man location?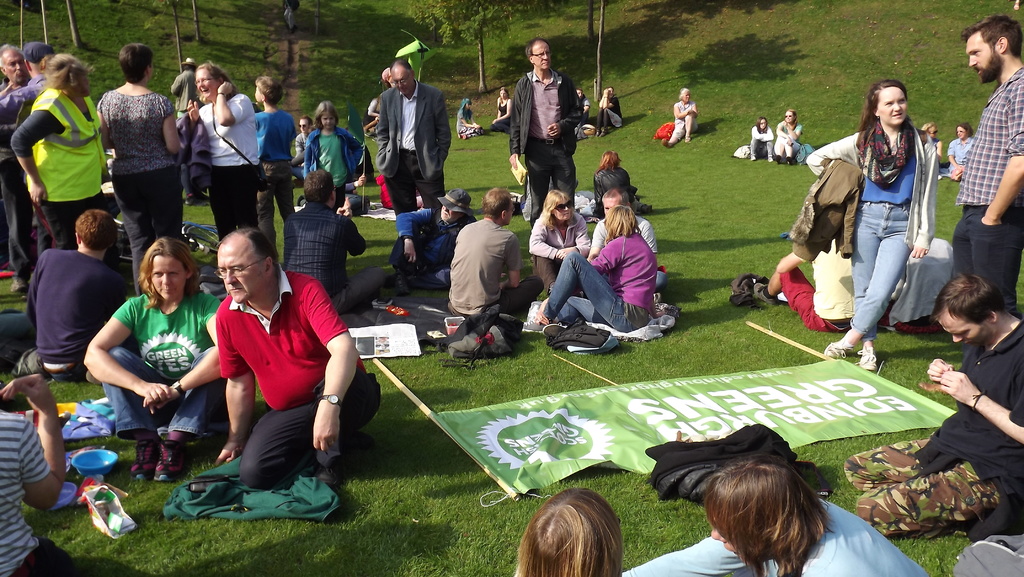
x1=278 y1=167 x2=391 y2=318
